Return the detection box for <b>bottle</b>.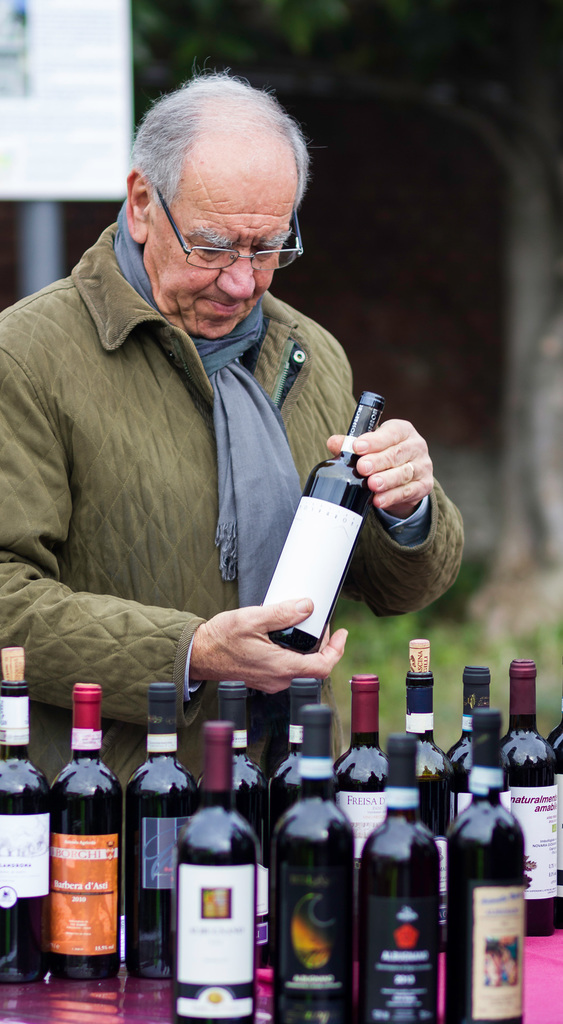
l=398, t=636, r=459, b=945.
